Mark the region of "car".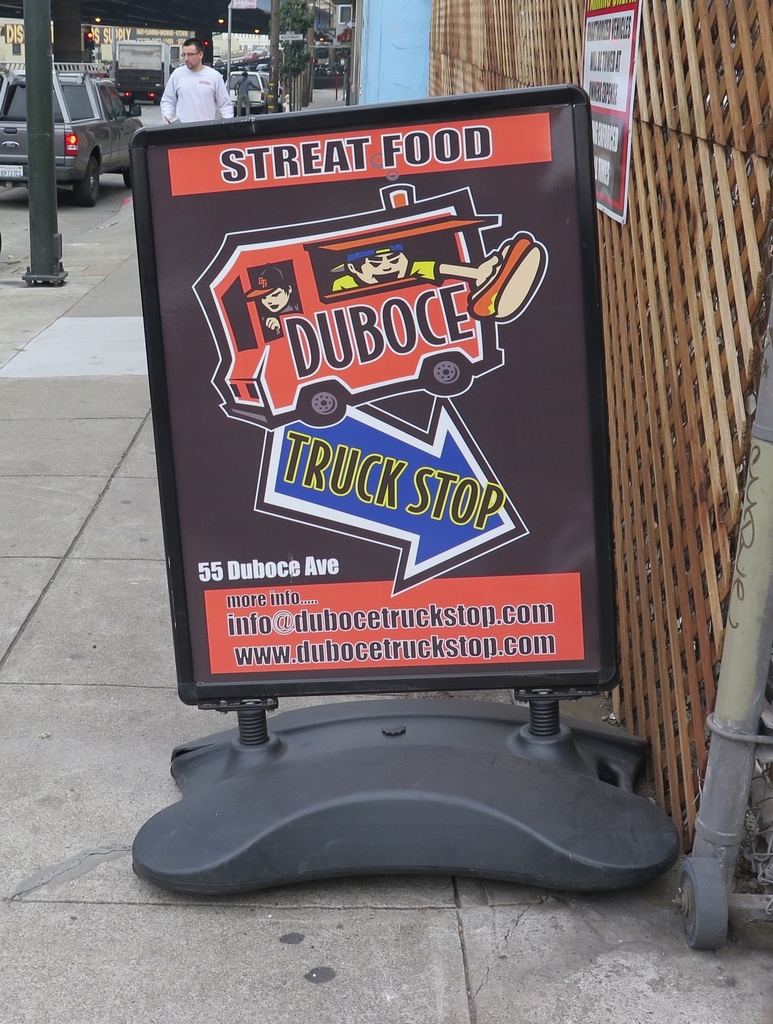
Region: detection(213, 56, 222, 64).
